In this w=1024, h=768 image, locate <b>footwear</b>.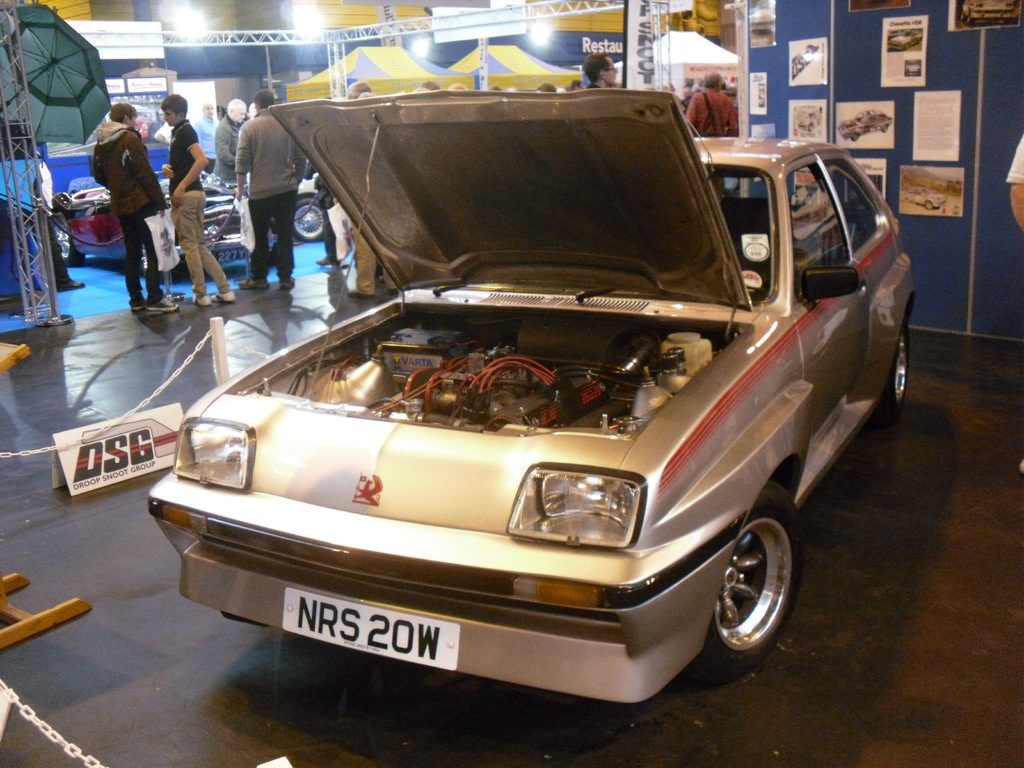
Bounding box: rect(145, 291, 185, 314).
